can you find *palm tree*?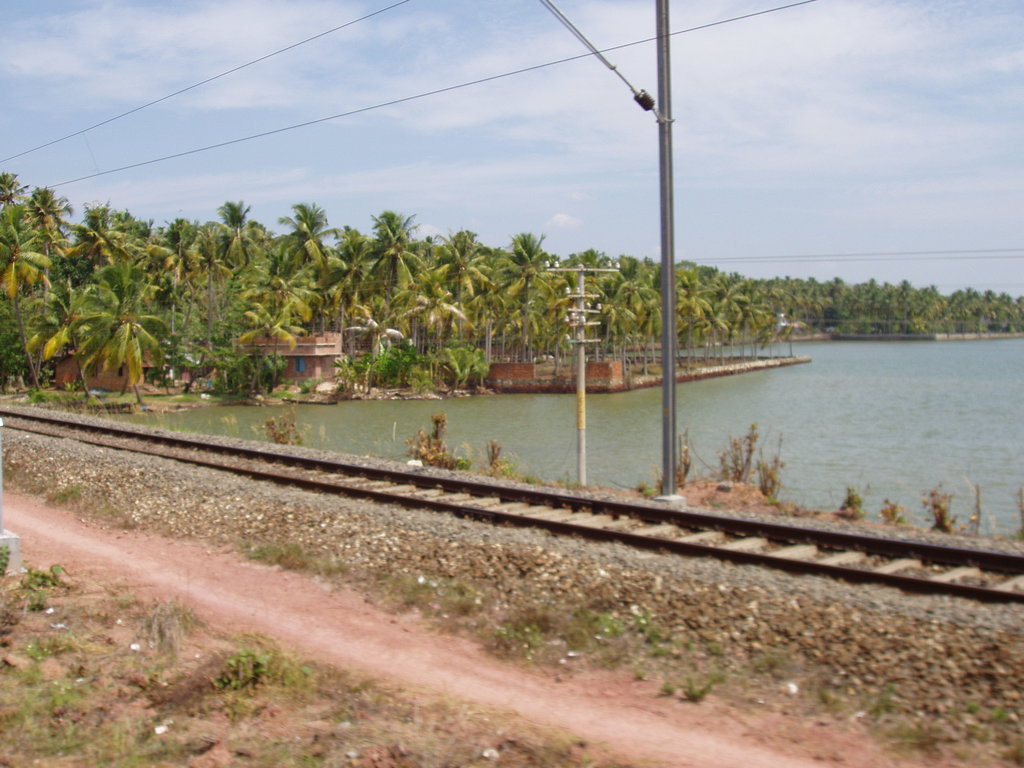
Yes, bounding box: box(301, 259, 358, 334).
